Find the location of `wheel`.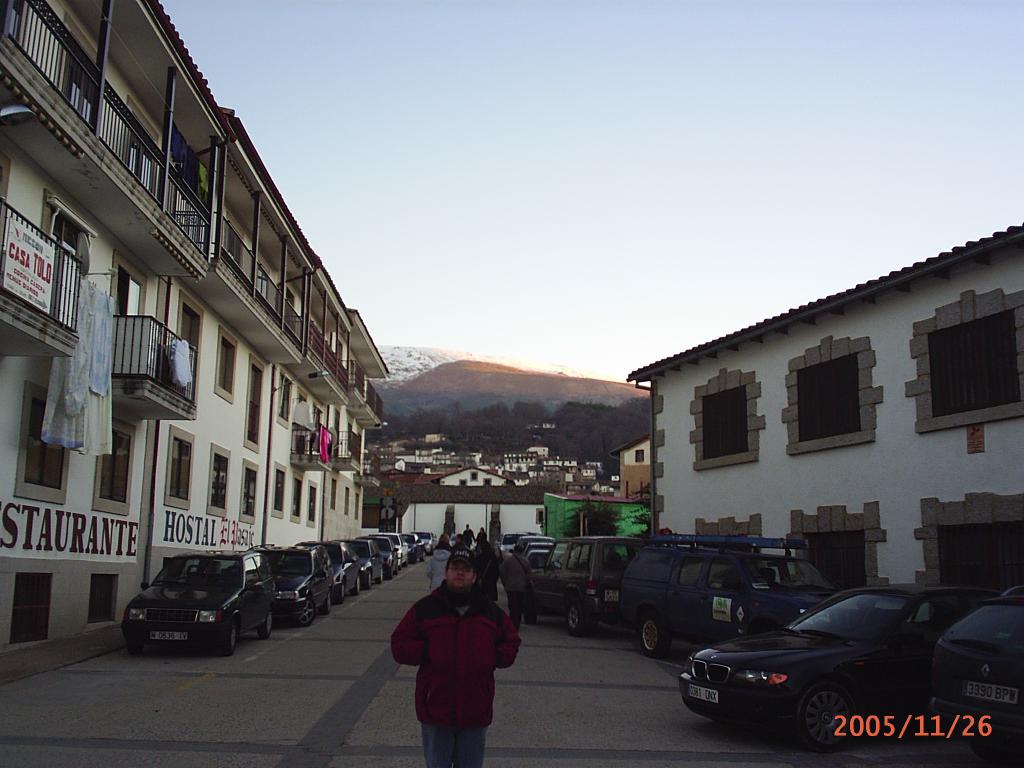
Location: 260, 616, 277, 637.
